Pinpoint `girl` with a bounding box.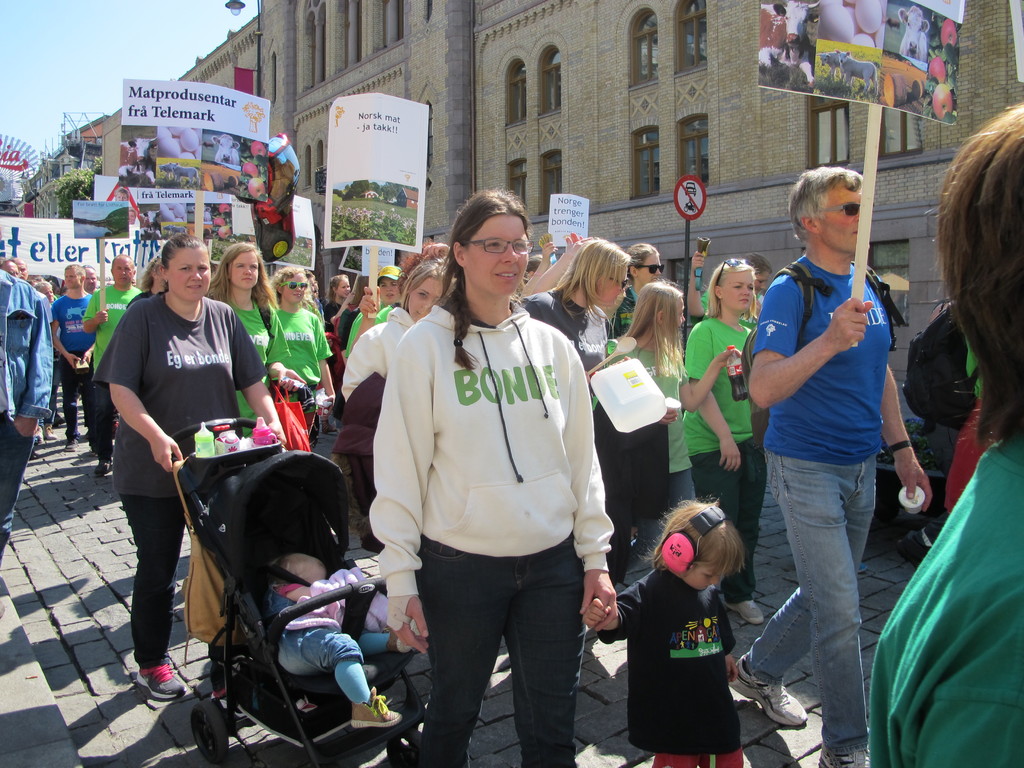
<region>364, 267, 404, 321</region>.
